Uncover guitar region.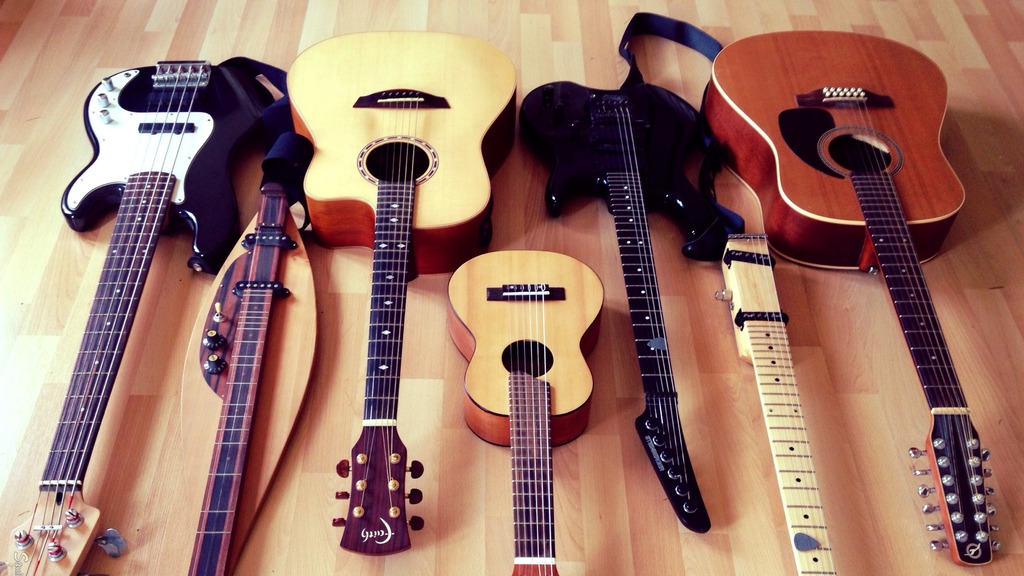
Uncovered: detection(283, 28, 519, 557).
